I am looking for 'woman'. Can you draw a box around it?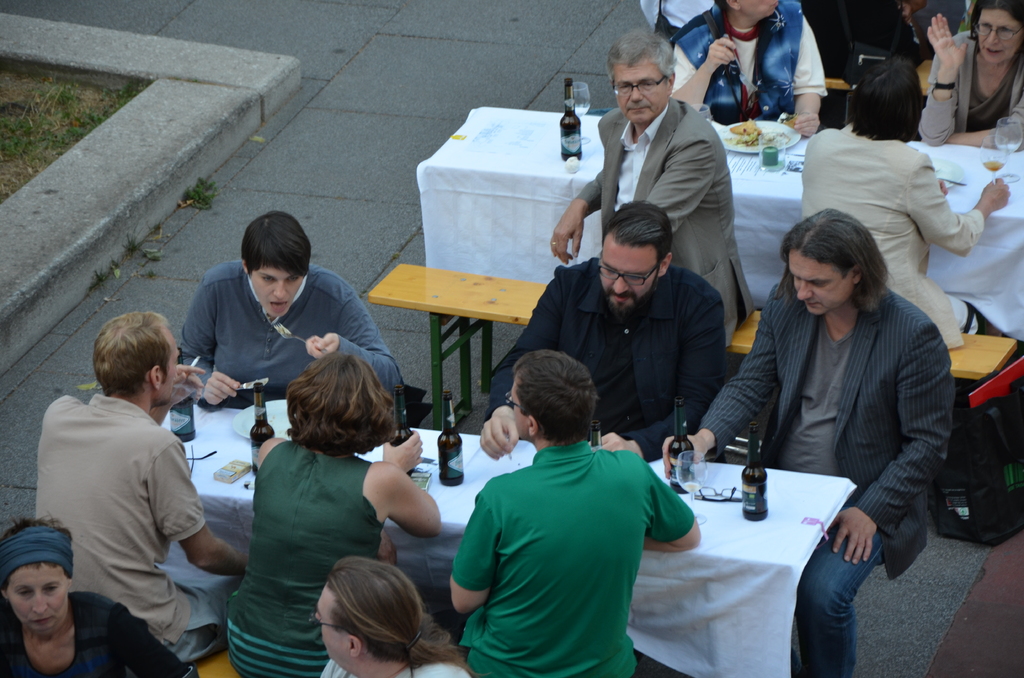
Sure, the bounding box is [left=224, top=354, right=442, bottom=677].
